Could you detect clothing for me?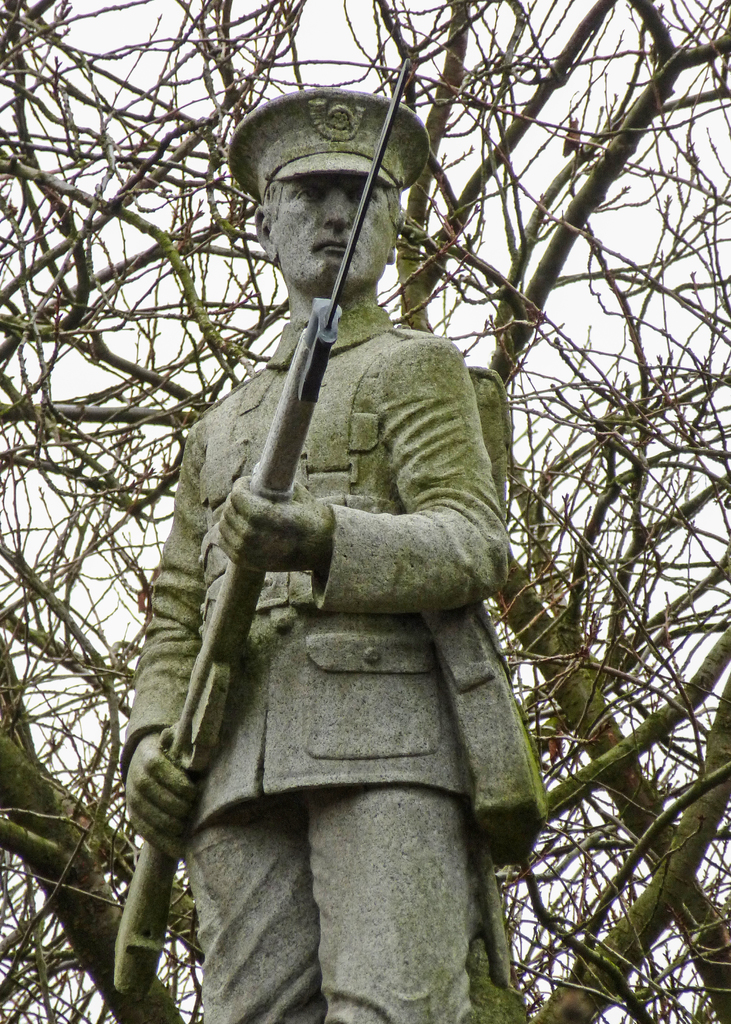
Detection result: (x1=129, y1=302, x2=547, y2=1023).
